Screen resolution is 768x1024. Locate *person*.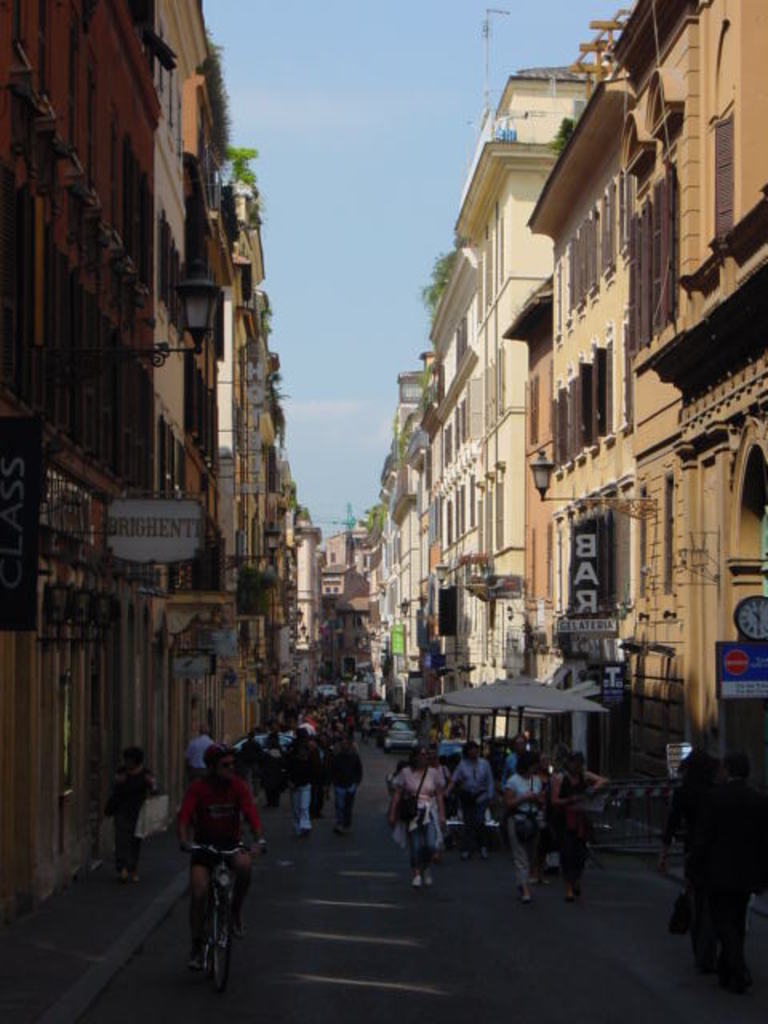
bbox=(174, 733, 253, 939).
